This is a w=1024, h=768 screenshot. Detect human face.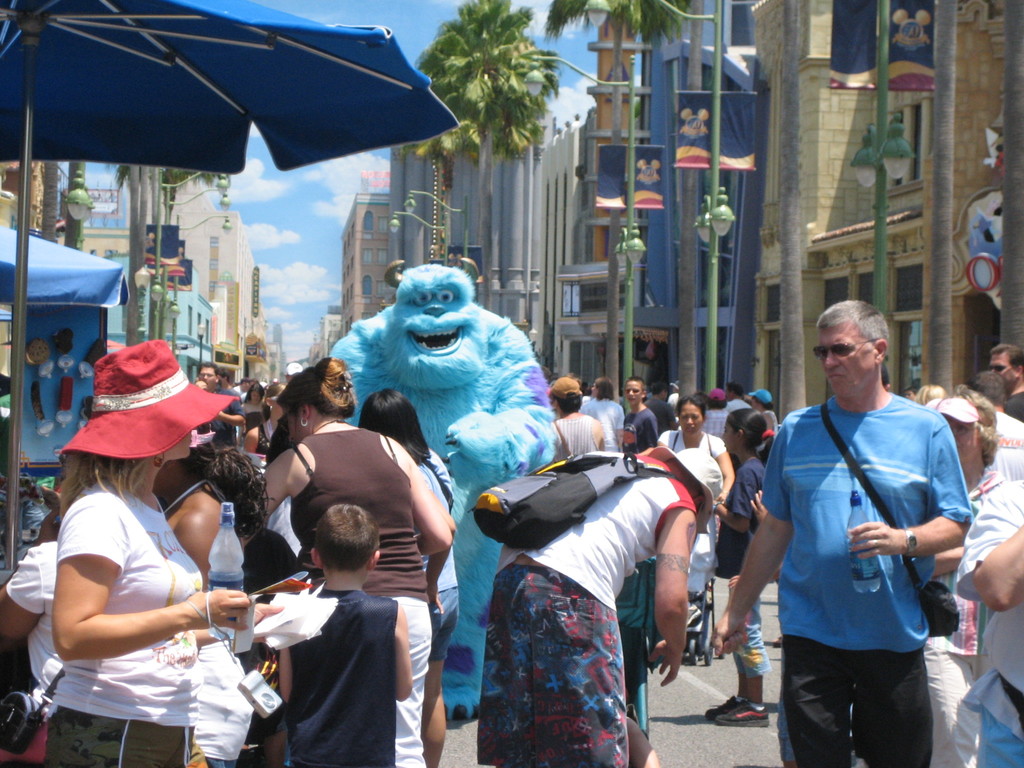
bbox=(681, 403, 702, 436).
